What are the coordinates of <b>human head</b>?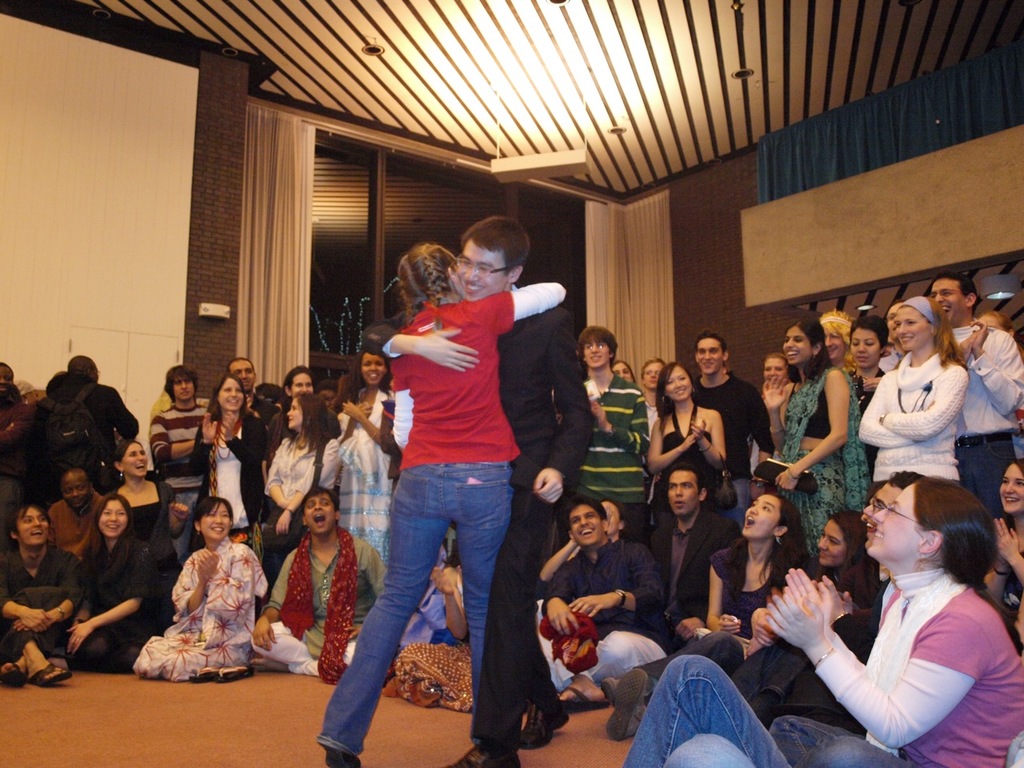
select_region(602, 499, 627, 533).
